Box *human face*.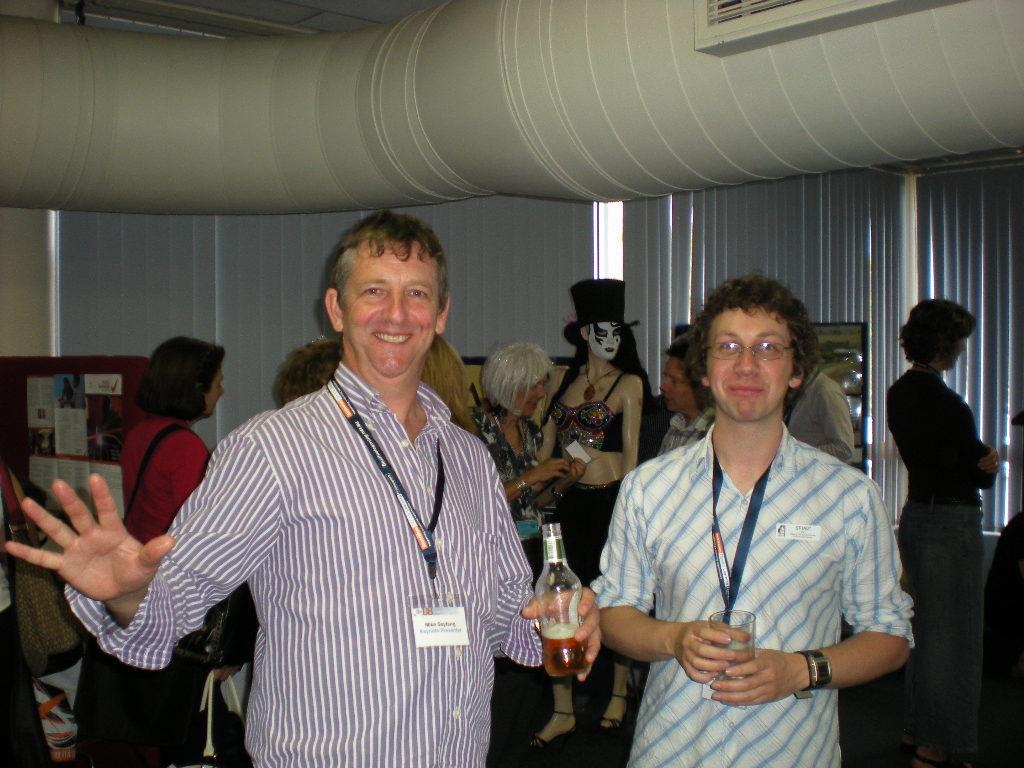
(656,357,696,416).
